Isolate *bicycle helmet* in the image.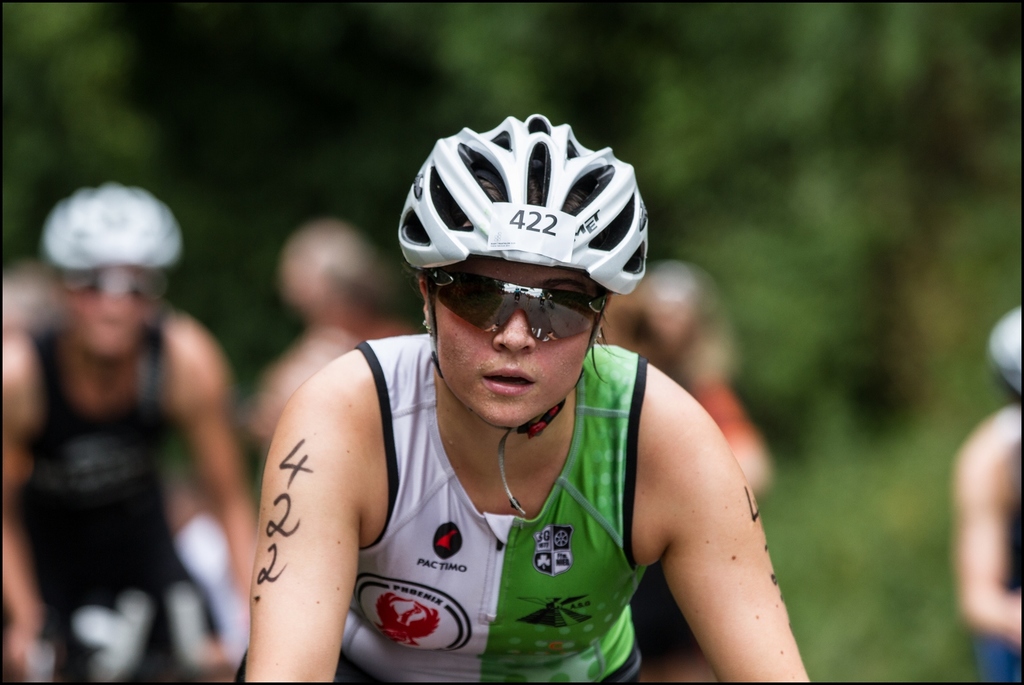
Isolated region: 397:113:652:283.
